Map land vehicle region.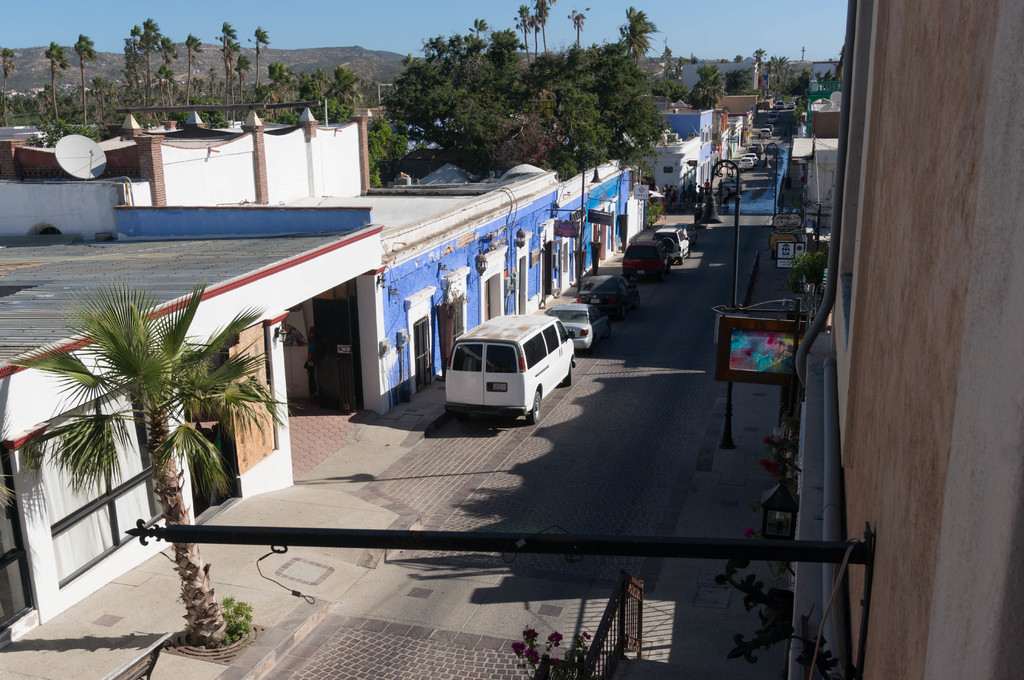
Mapped to crop(622, 241, 669, 278).
